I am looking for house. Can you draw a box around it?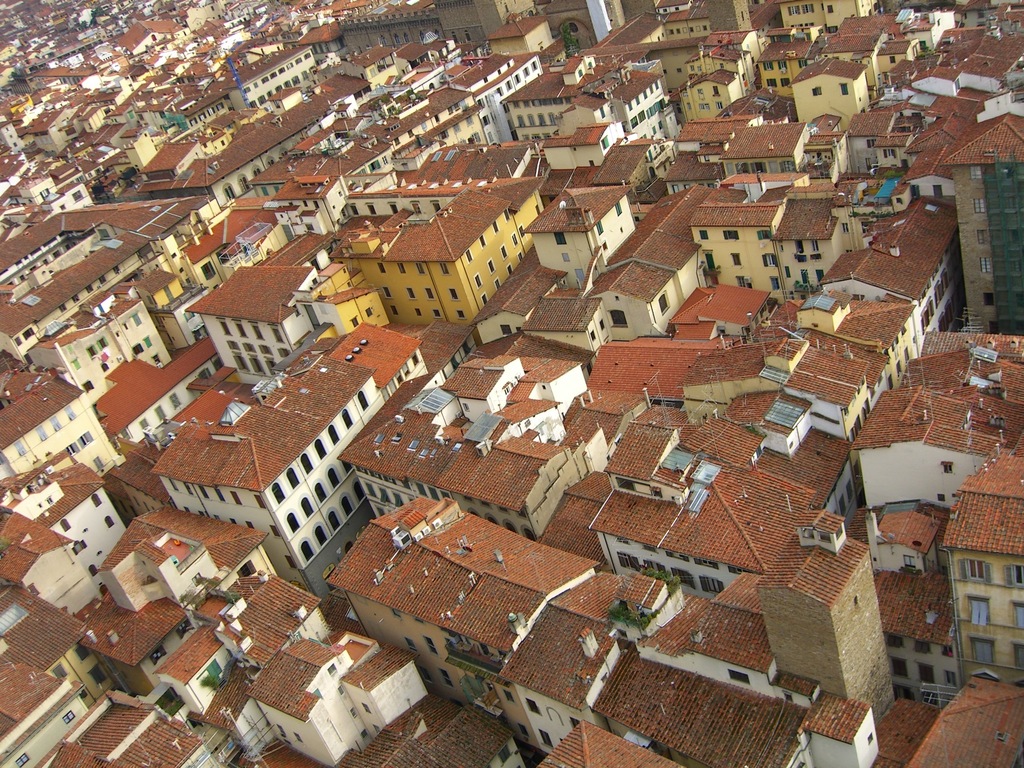
Sure, the bounding box is bbox=[344, 514, 424, 723].
